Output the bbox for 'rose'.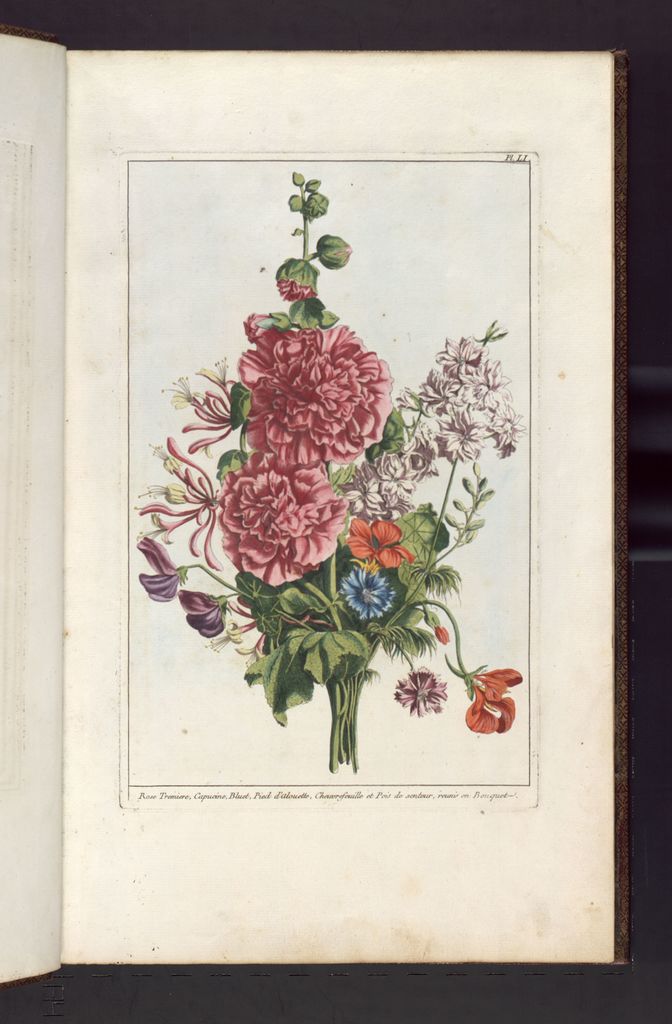
left=240, top=310, right=291, bottom=344.
